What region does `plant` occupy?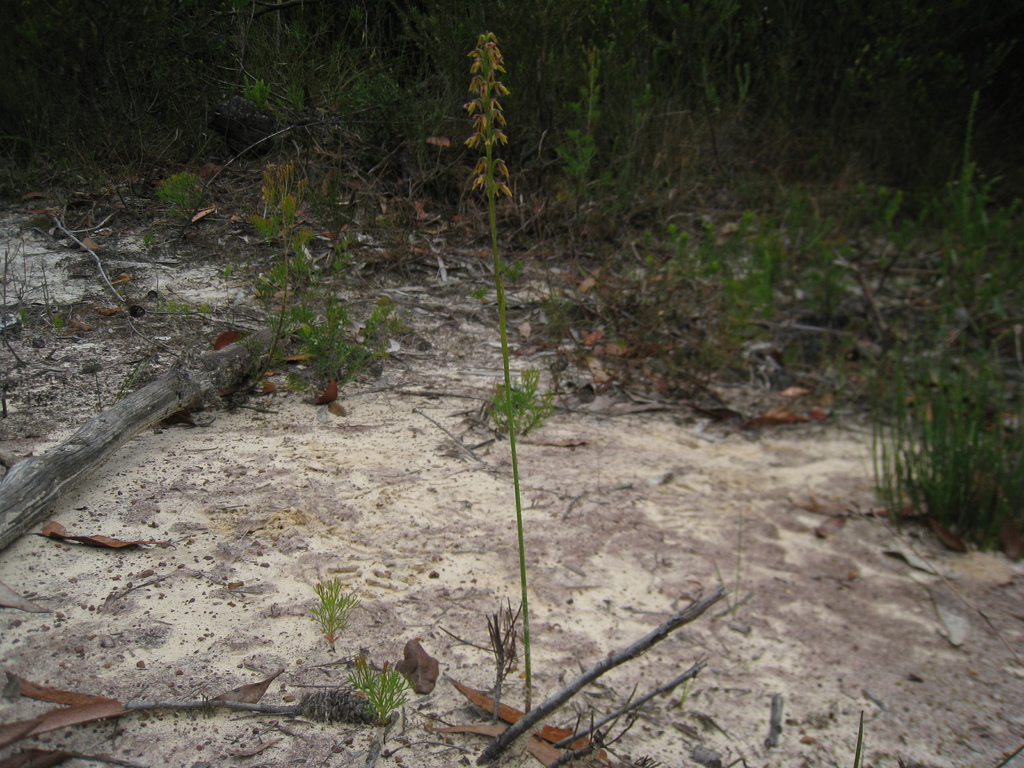
select_region(257, 279, 402, 403).
